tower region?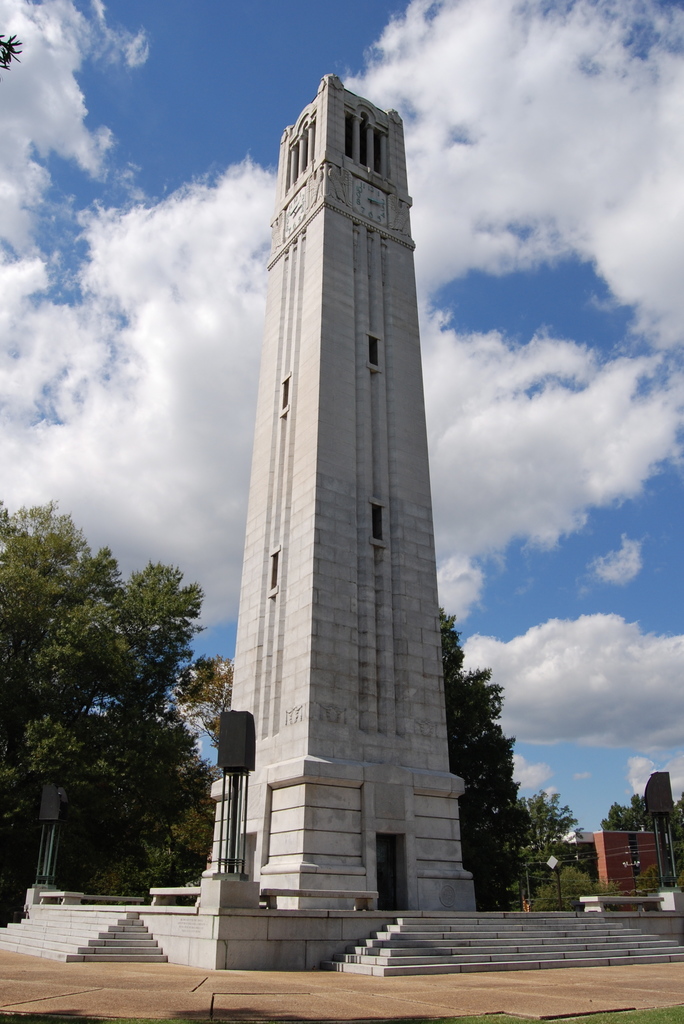
box=[195, 56, 482, 885]
